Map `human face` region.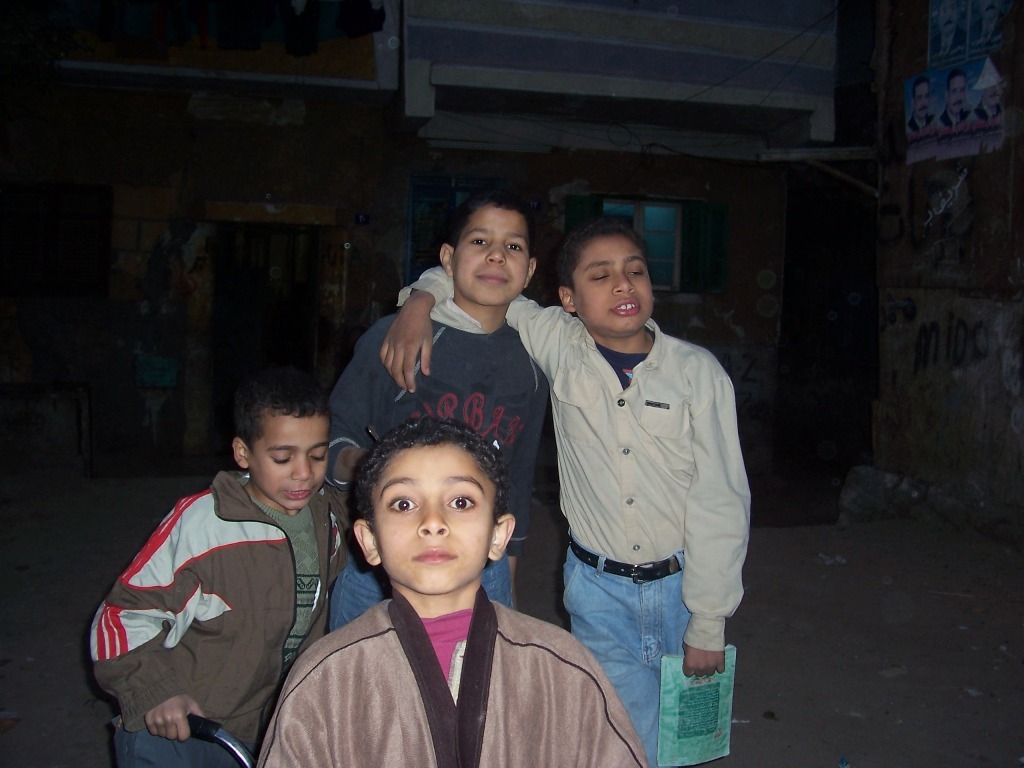
Mapped to [x1=573, y1=227, x2=655, y2=339].
